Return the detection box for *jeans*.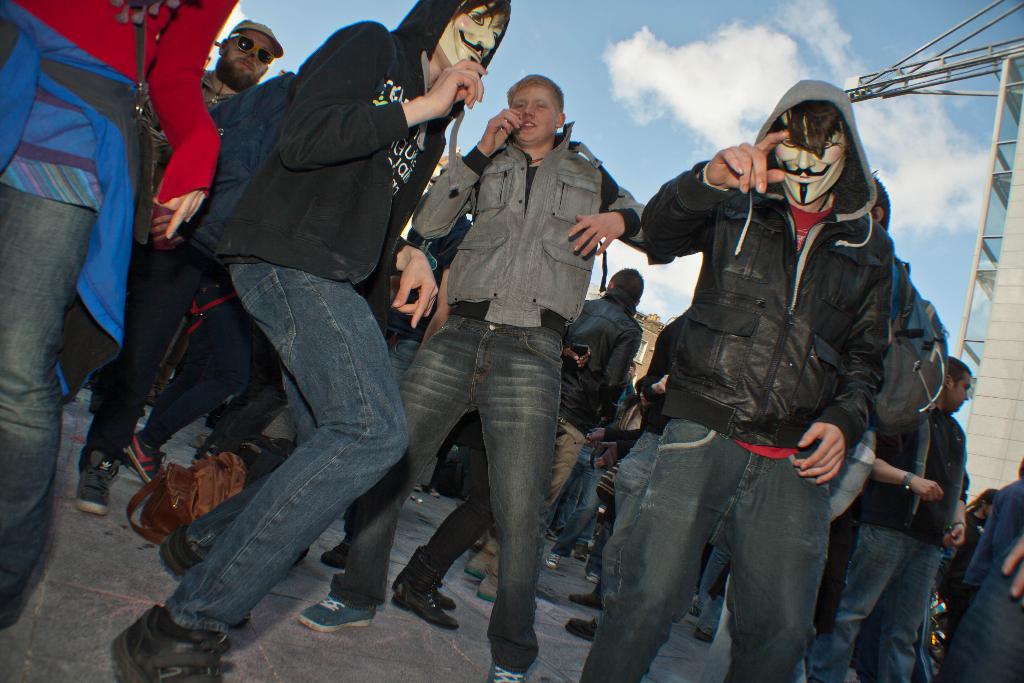
pyautogui.locateOnScreen(334, 328, 569, 670).
